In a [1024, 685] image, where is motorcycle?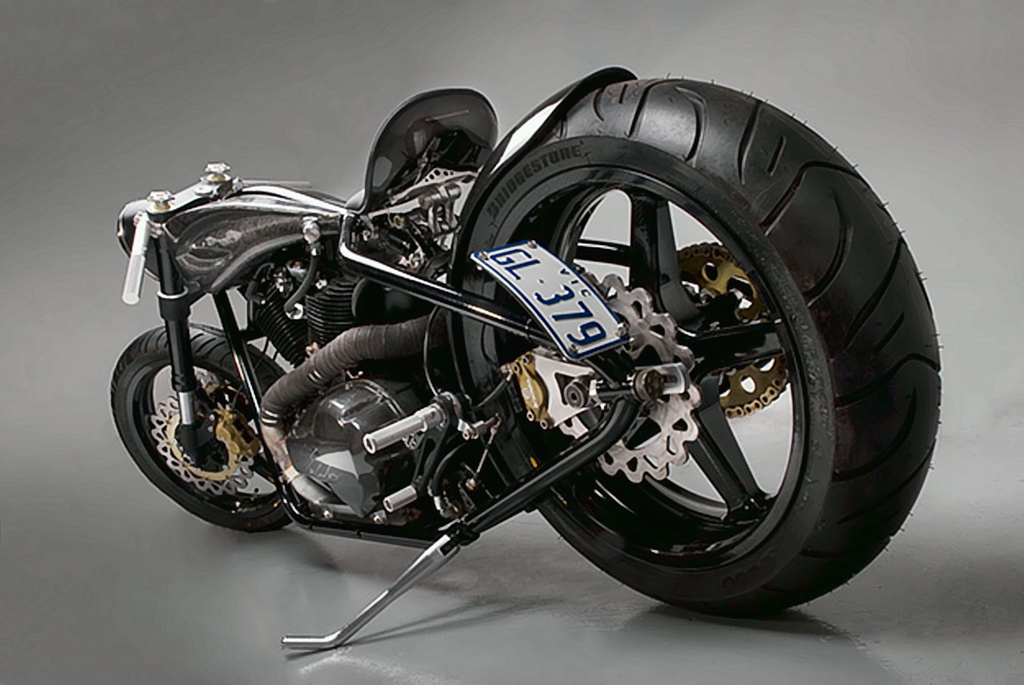
bbox=[92, 16, 948, 652].
